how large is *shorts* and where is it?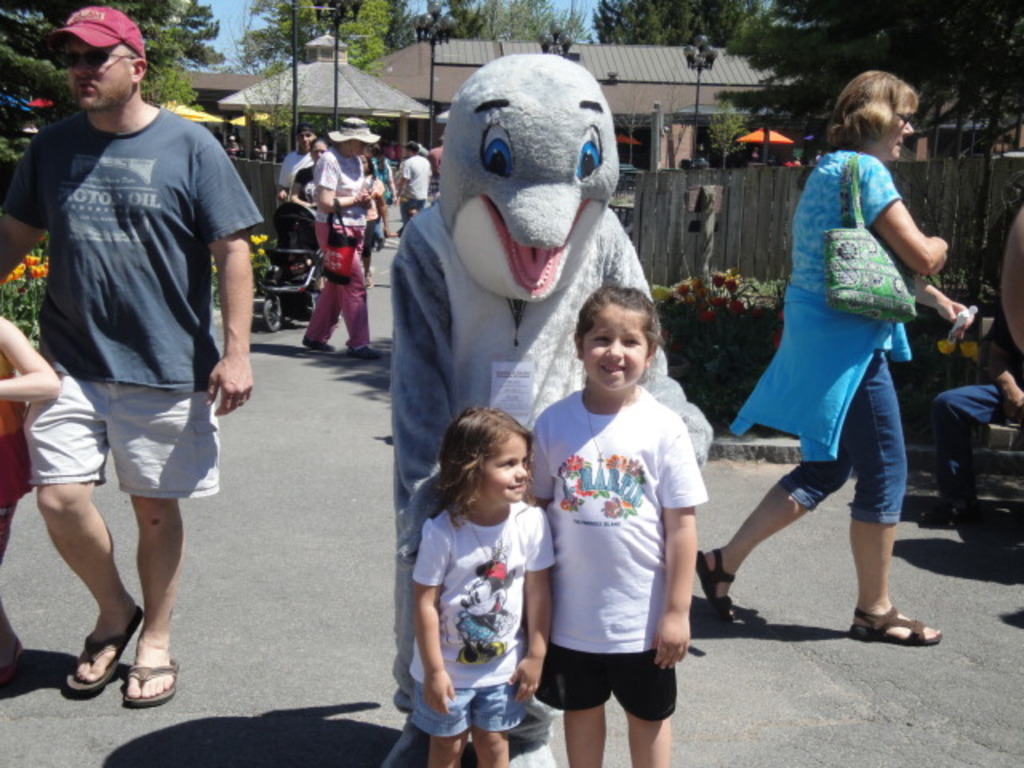
Bounding box: <box>406,686,531,738</box>.
